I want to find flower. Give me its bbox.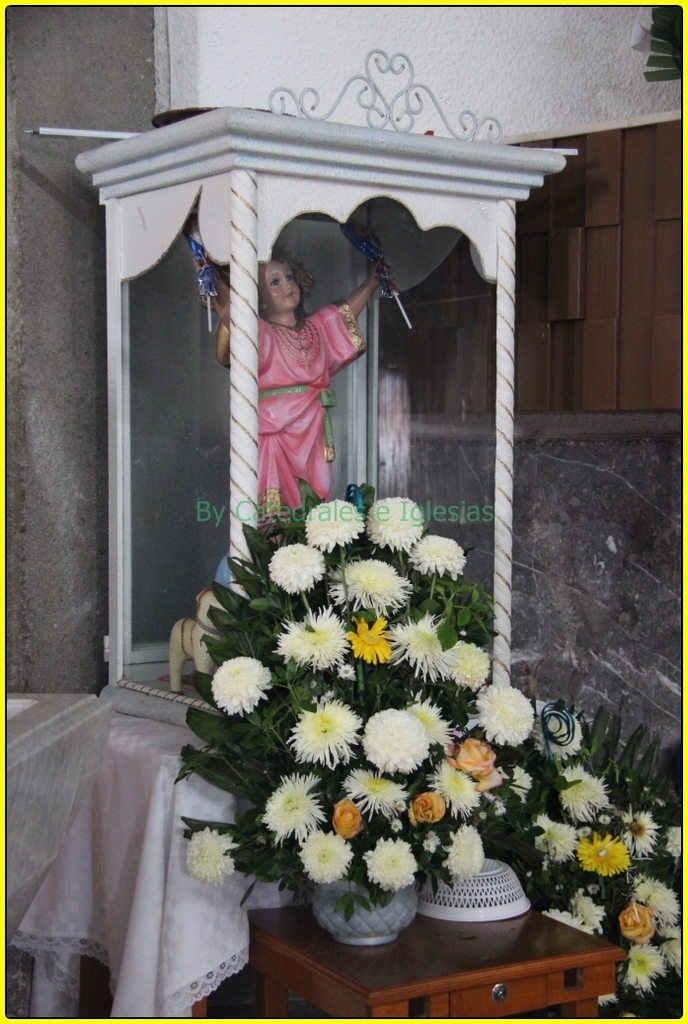
365 497 428 552.
